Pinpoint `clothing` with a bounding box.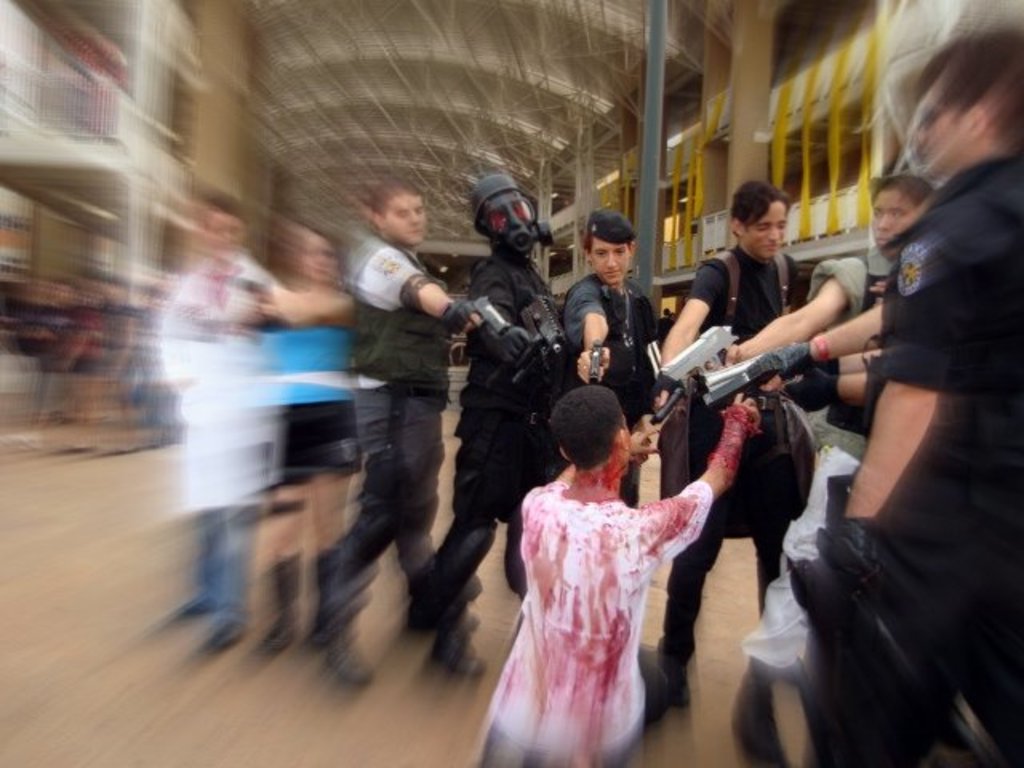
[491, 462, 707, 747].
